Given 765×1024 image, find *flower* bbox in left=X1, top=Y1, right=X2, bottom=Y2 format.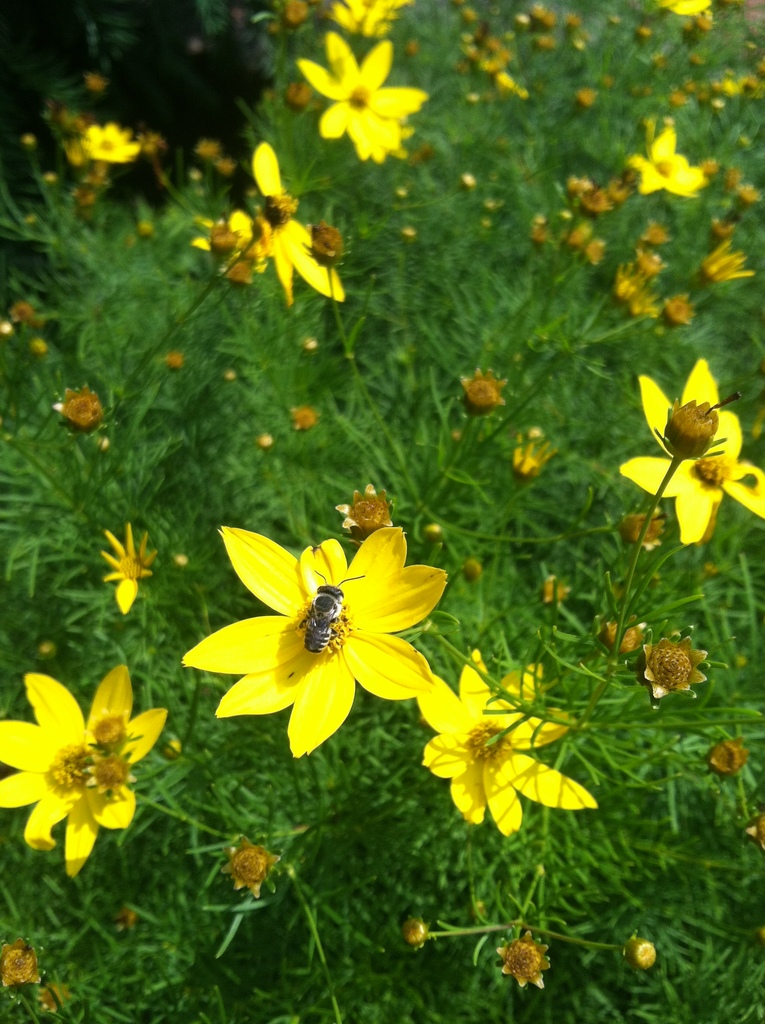
left=287, top=27, right=431, bottom=168.
